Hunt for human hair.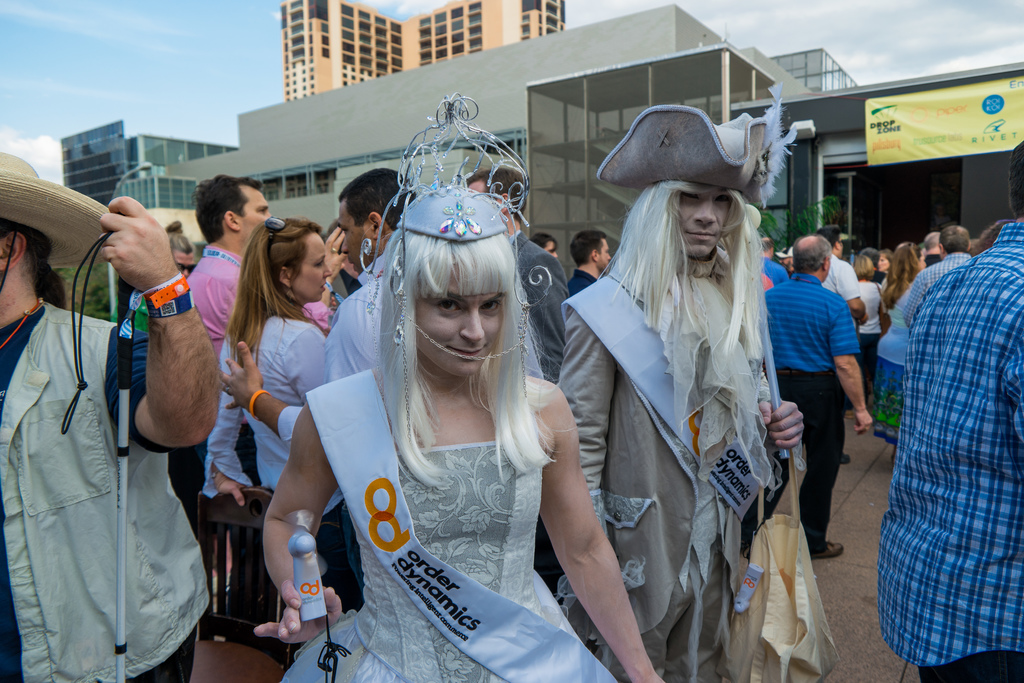
Hunted down at BBox(346, 162, 416, 241).
